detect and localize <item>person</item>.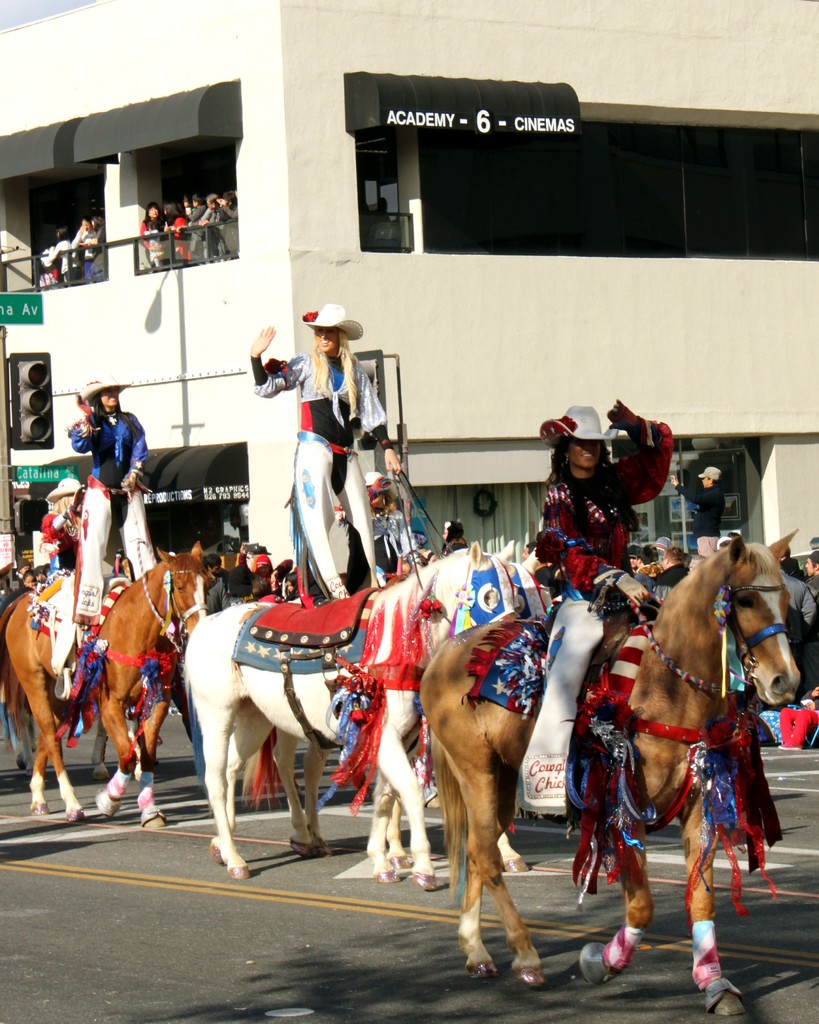
Localized at {"left": 216, "top": 188, "right": 242, "bottom": 253}.
